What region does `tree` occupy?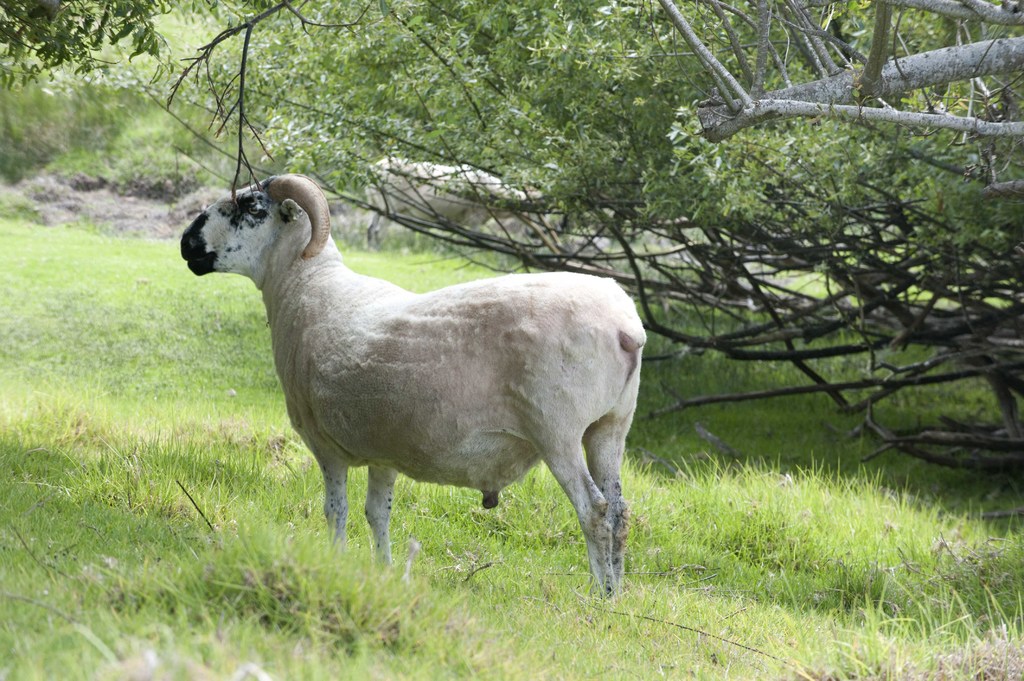
0:0:1023:477.
